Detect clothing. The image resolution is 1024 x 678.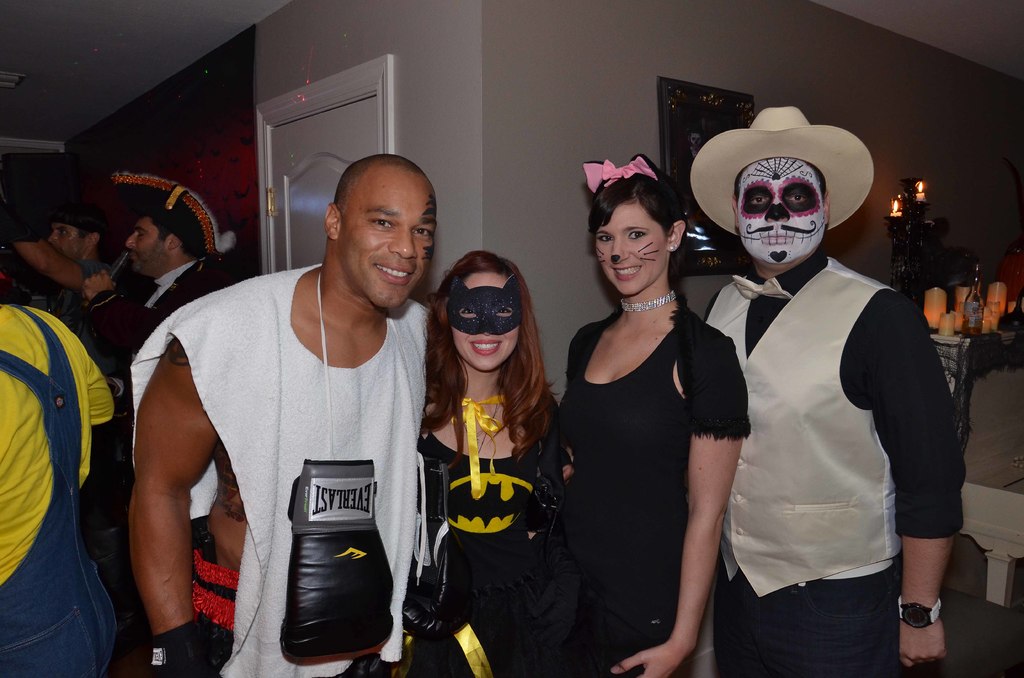
(left=409, top=416, right=561, bottom=677).
